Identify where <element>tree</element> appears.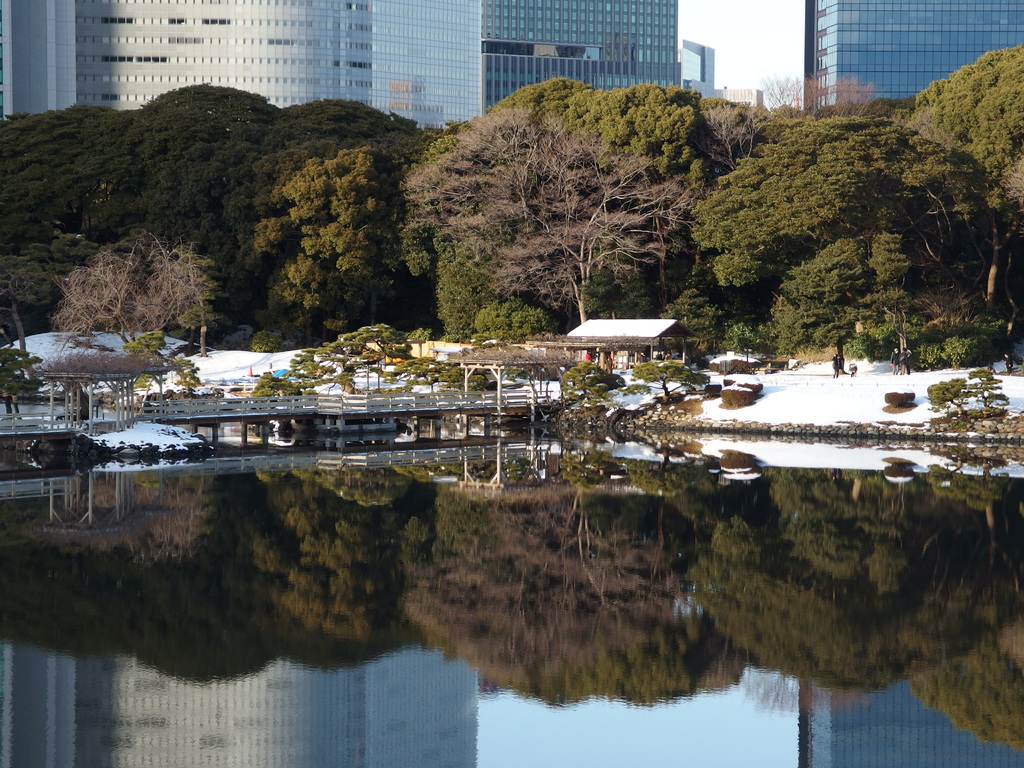
Appears at rect(0, 44, 1023, 378).
